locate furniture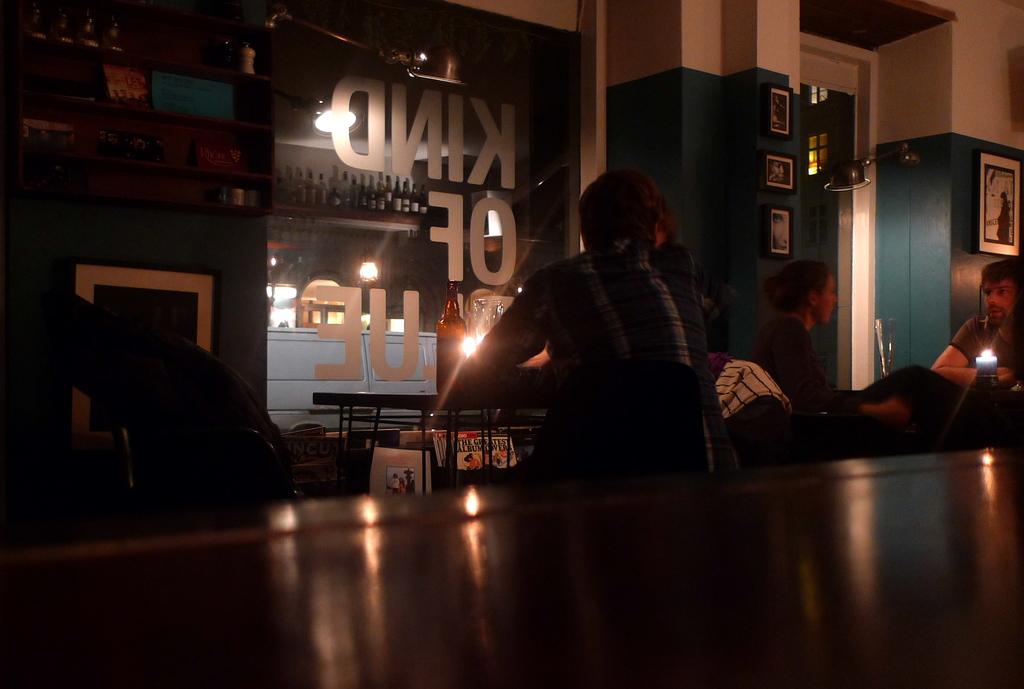
region(312, 387, 550, 497)
